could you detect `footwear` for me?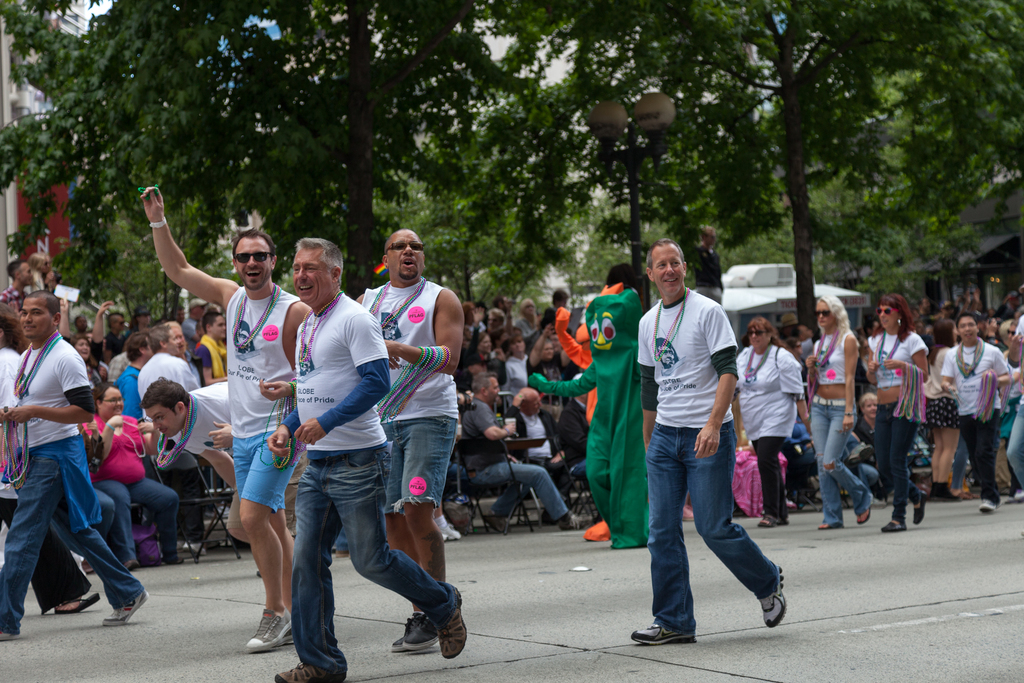
Detection result: [757, 563, 788, 625].
